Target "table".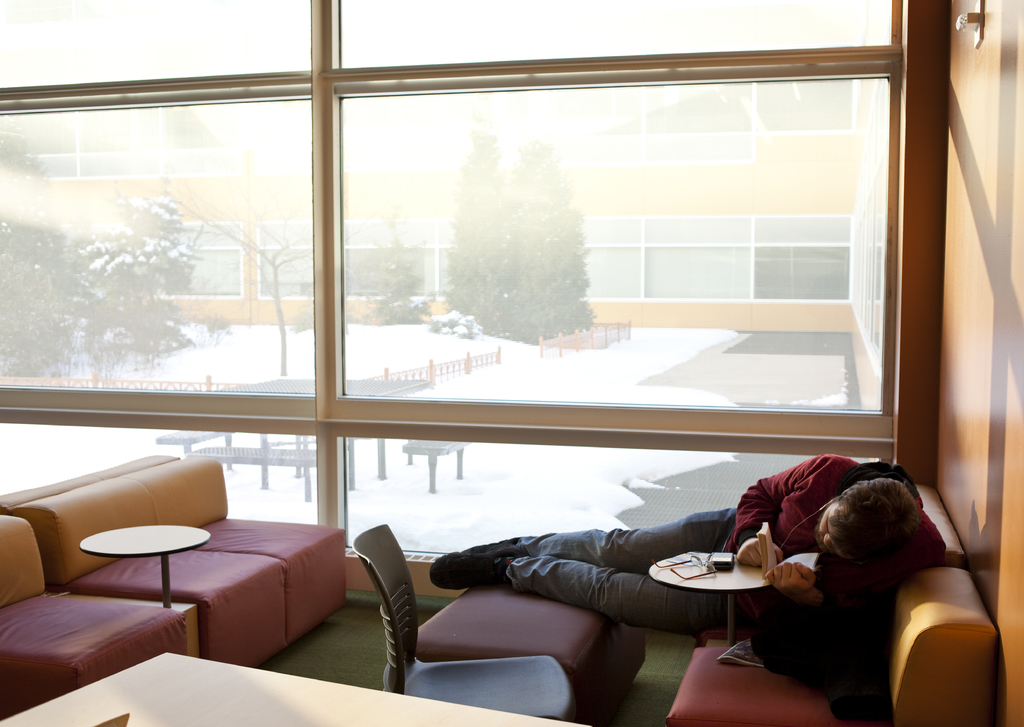
Target region: l=652, t=555, r=769, b=647.
